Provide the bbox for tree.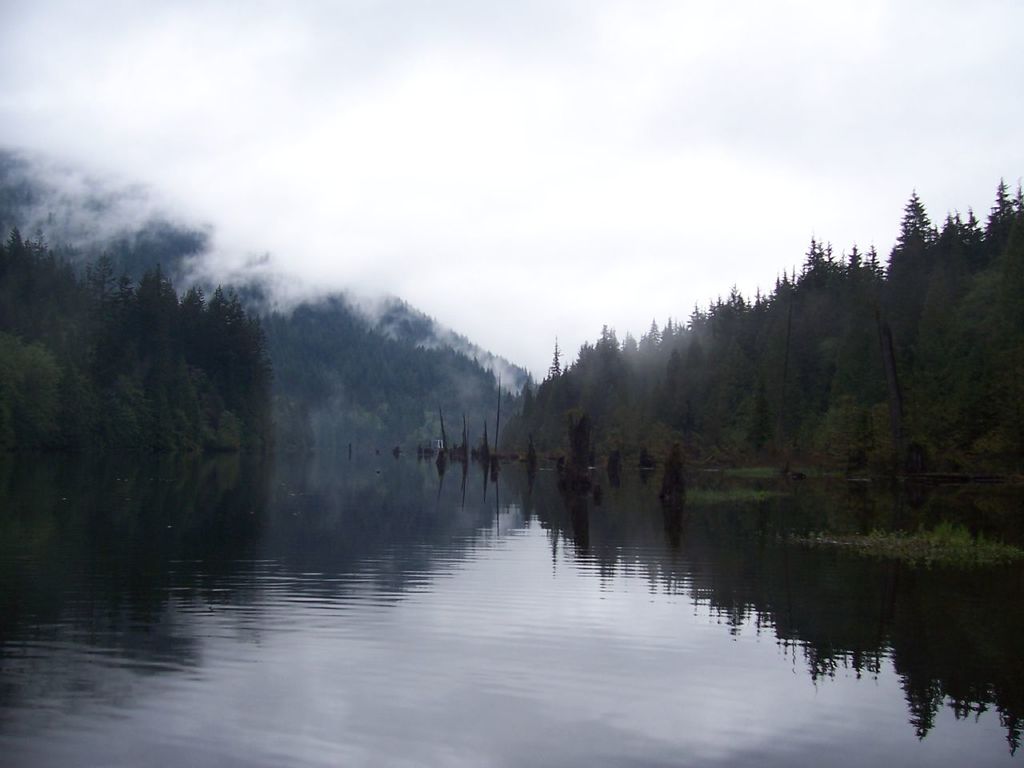
[662, 442, 683, 502].
